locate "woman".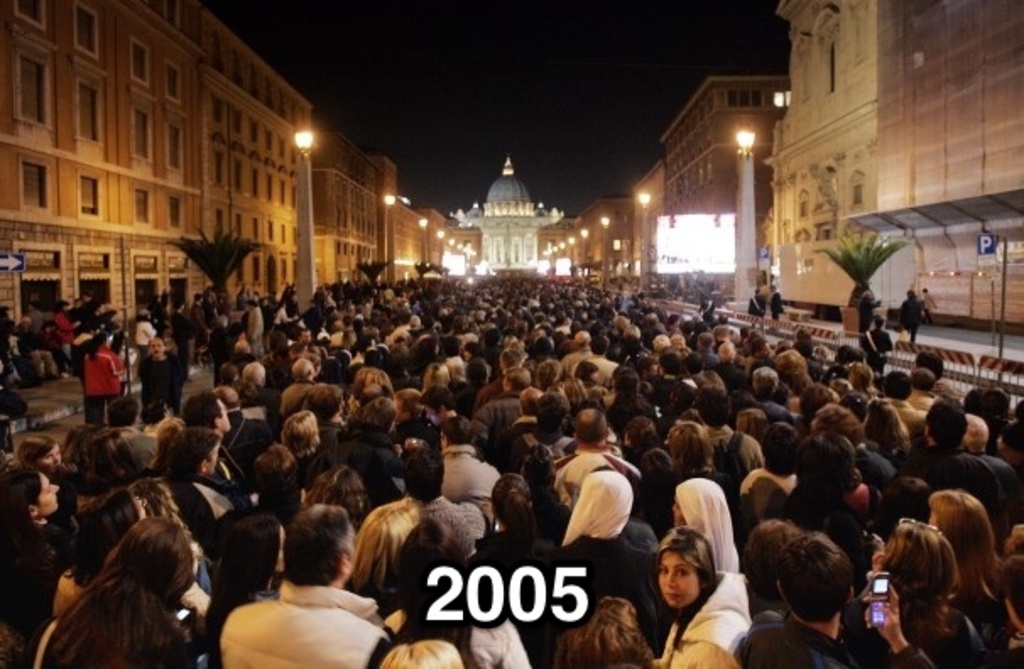
Bounding box: <bbox>522, 387, 576, 463</bbox>.
